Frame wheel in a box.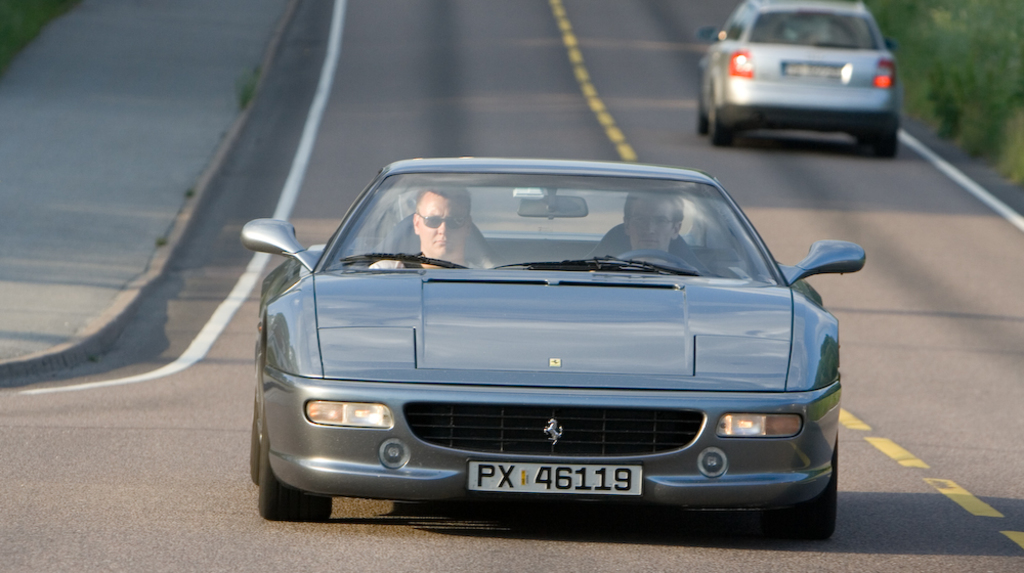
x1=870, y1=134, x2=901, y2=159.
